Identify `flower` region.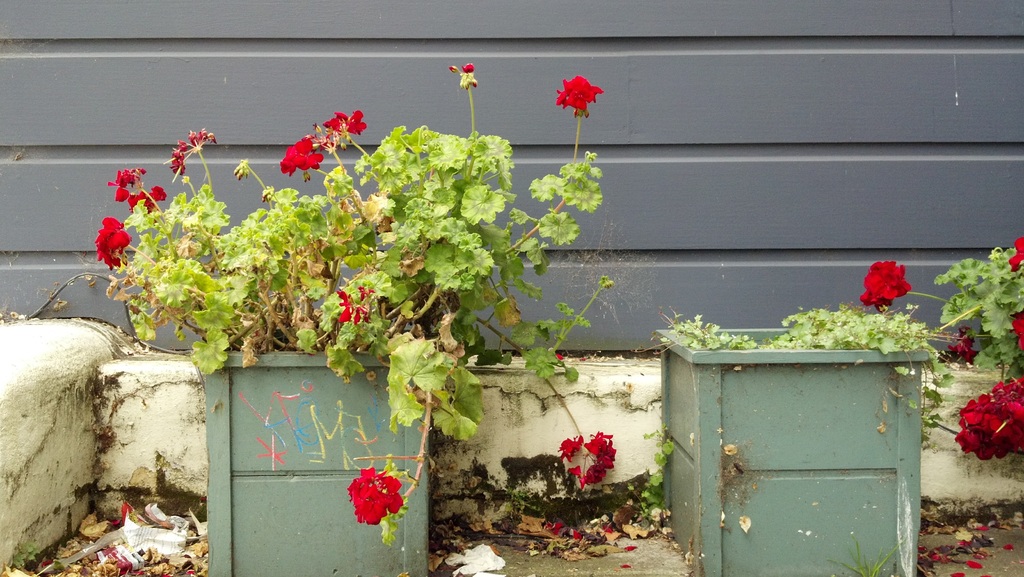
Region: rect(337, 286, 374, 325).
